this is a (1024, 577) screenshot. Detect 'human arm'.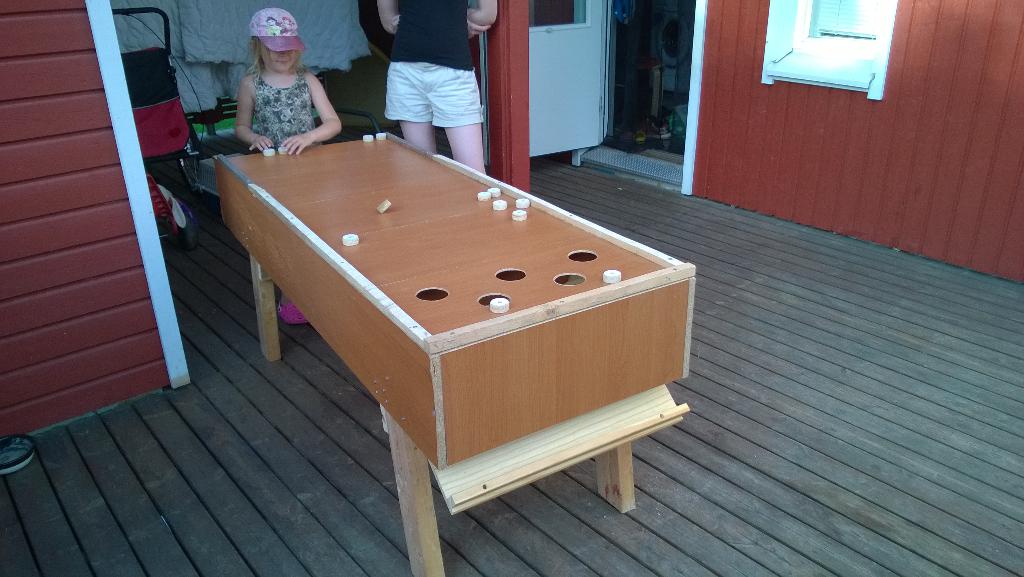
bbox=[464, 0, 501, 42].
